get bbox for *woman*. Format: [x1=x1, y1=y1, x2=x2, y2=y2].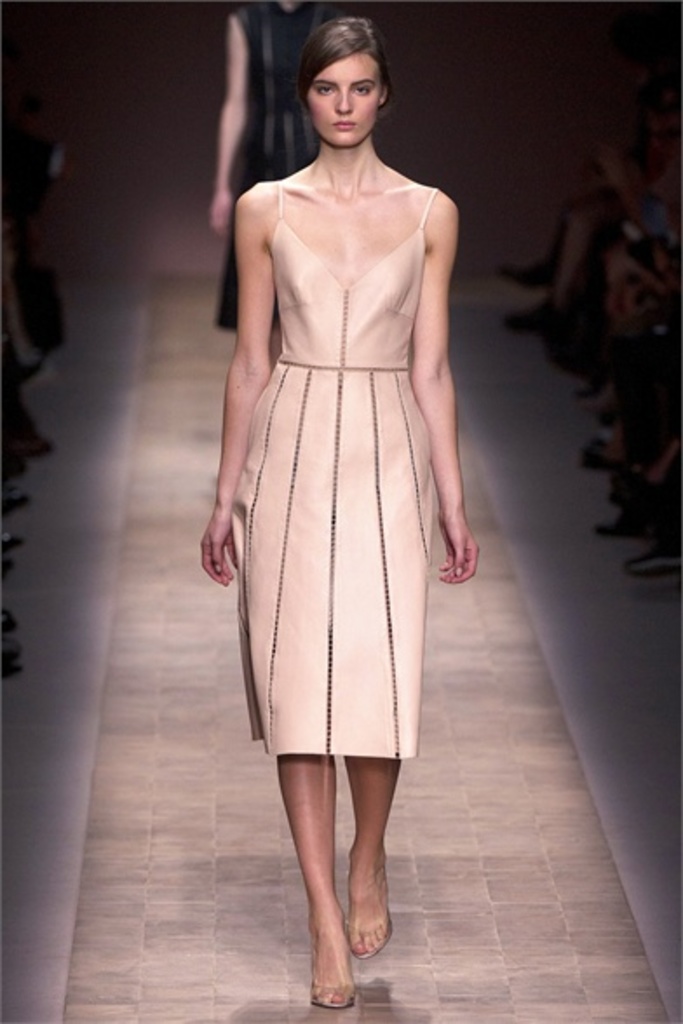
[x1=200, y1=31, x2=462, y2=972].
